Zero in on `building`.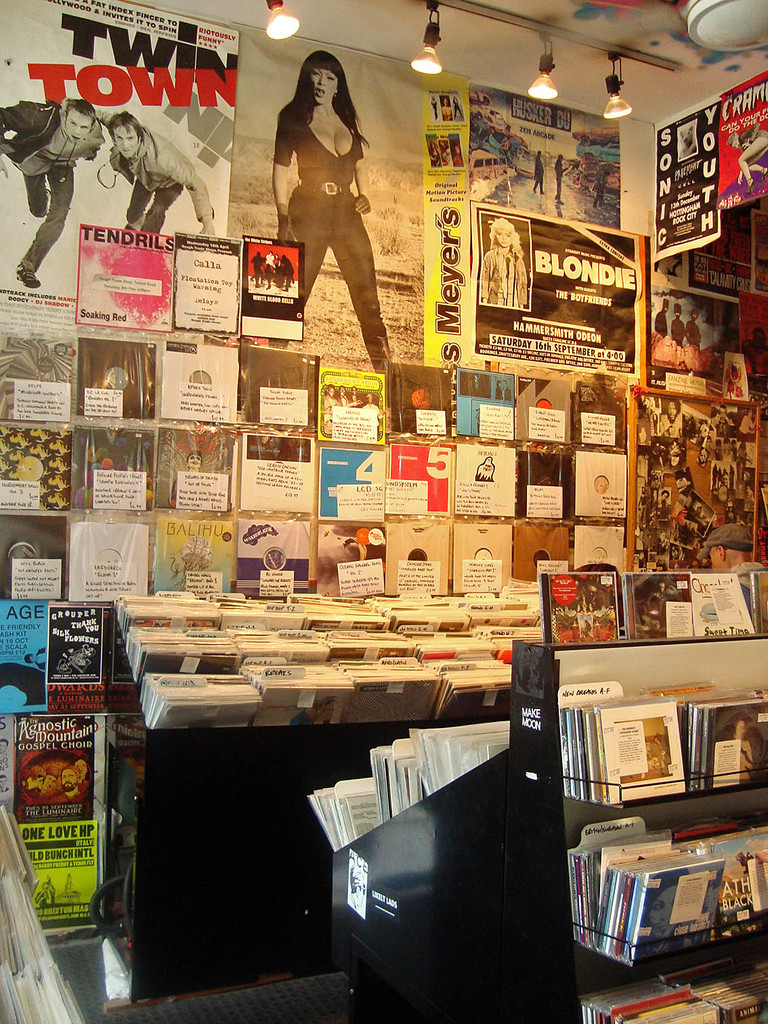
Zeroed in: {"left": 0, "top": 0, "right": 763, "bottom": 1020}.
